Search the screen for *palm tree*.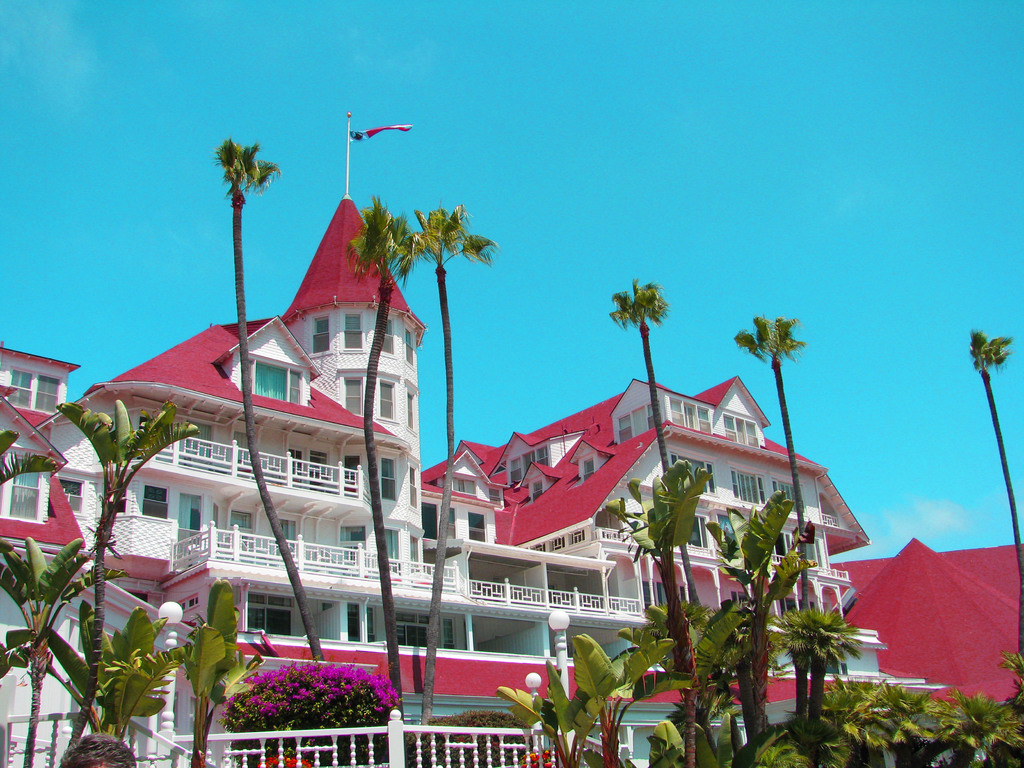
Found at bbox(3, 541, 99, 764).
